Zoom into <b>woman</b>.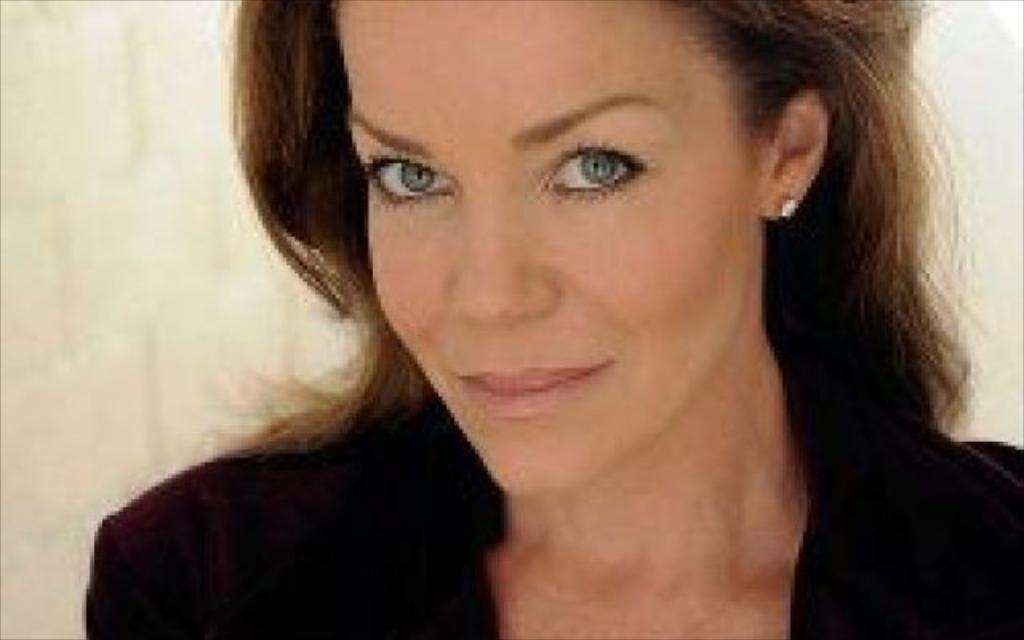
Zoom target: box(82, 0, 1022, 638).
